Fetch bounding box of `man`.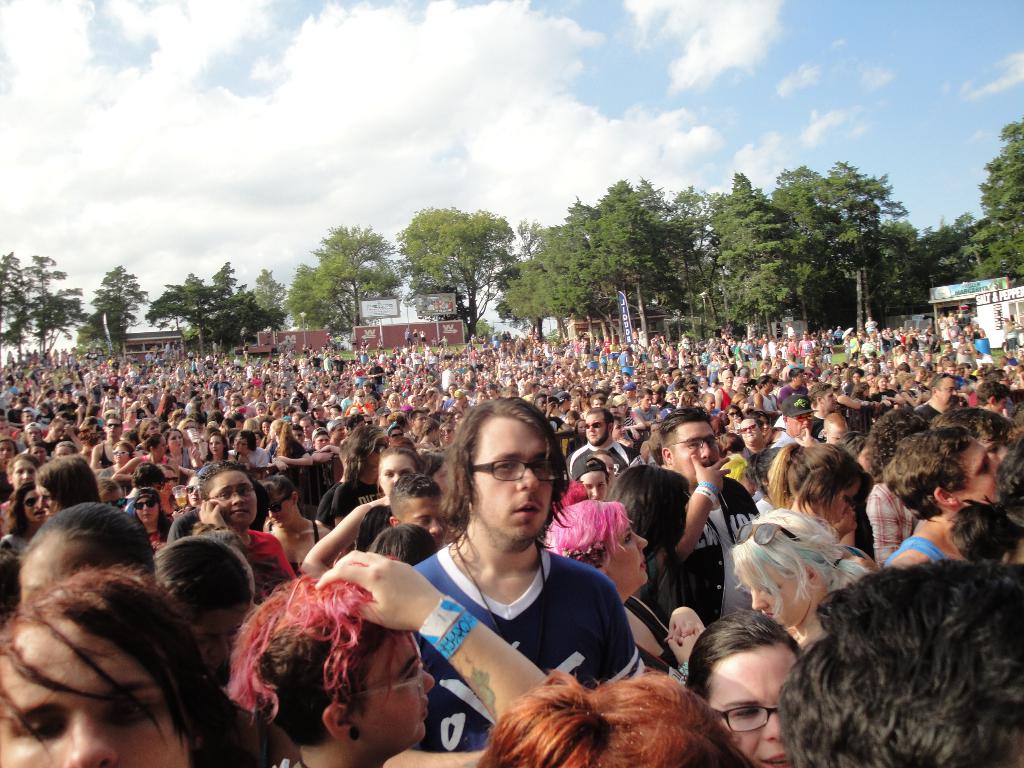
Bbox: [left=395, top=408, right=680, bottom=723].
